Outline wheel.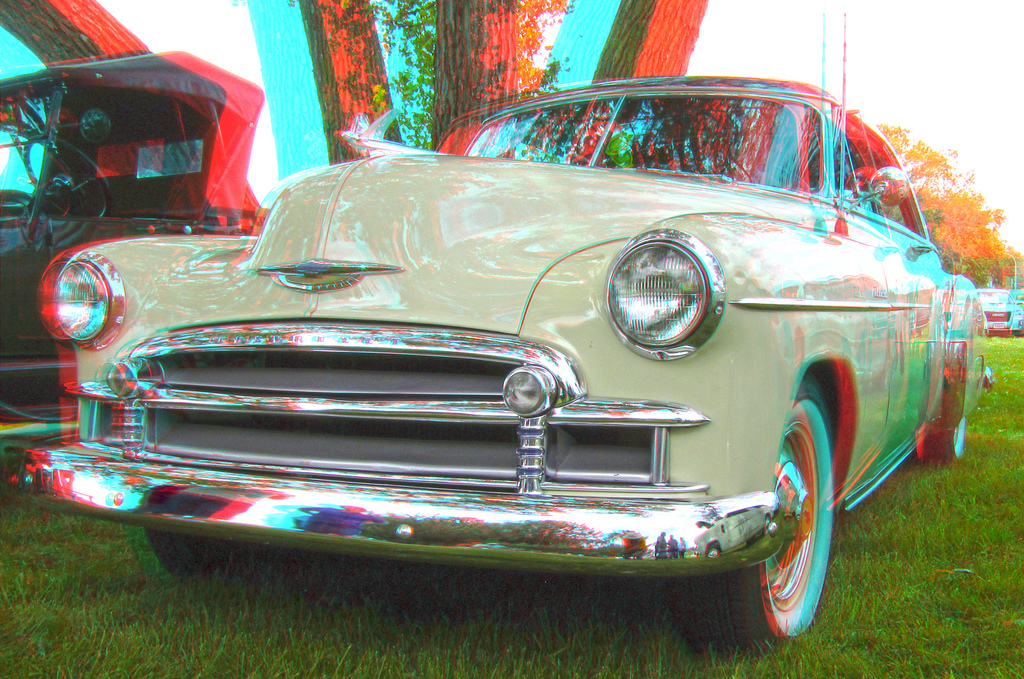
Outline: box(20, 129, 110, 215).
